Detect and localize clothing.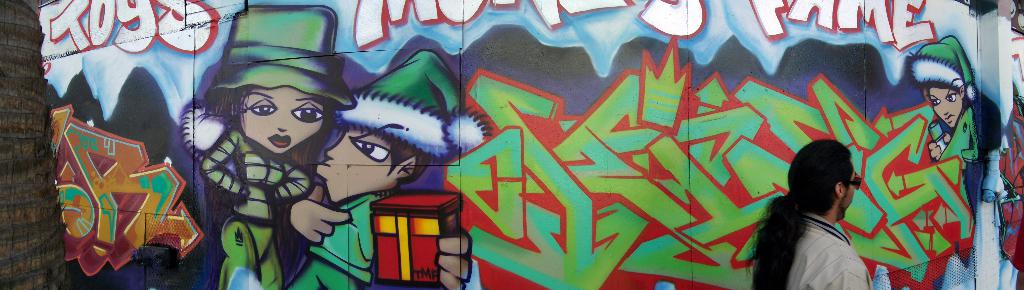
Localized at x1=286, y1=176, x2=468, y2=289.
